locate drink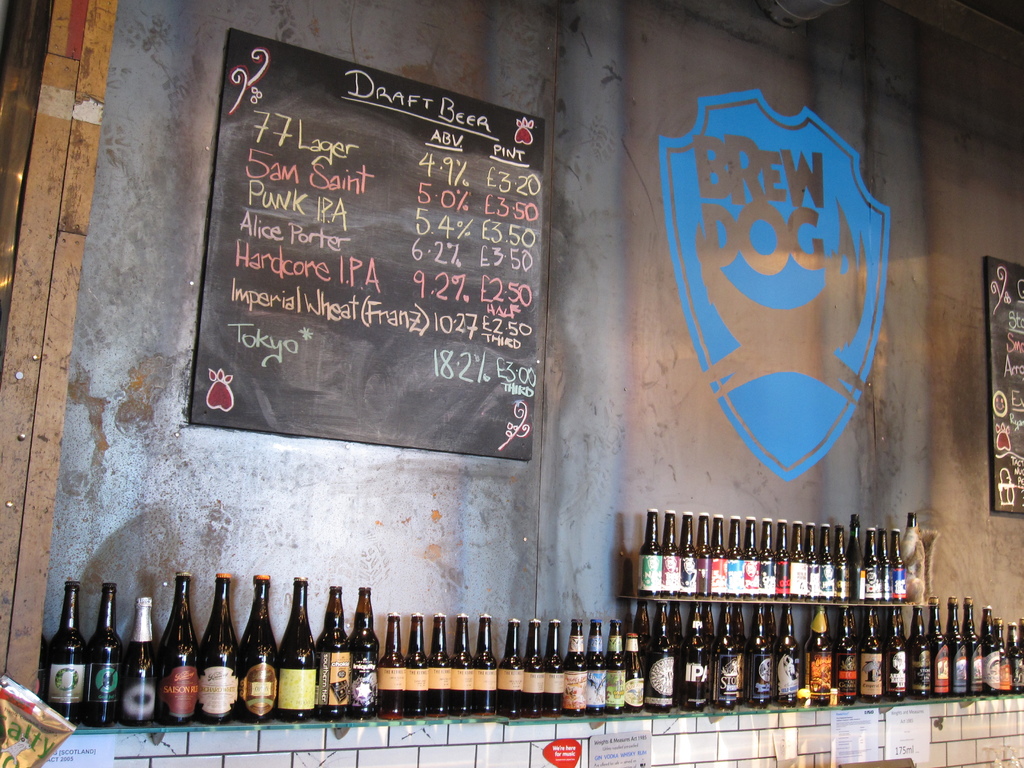
717 610 744 701
